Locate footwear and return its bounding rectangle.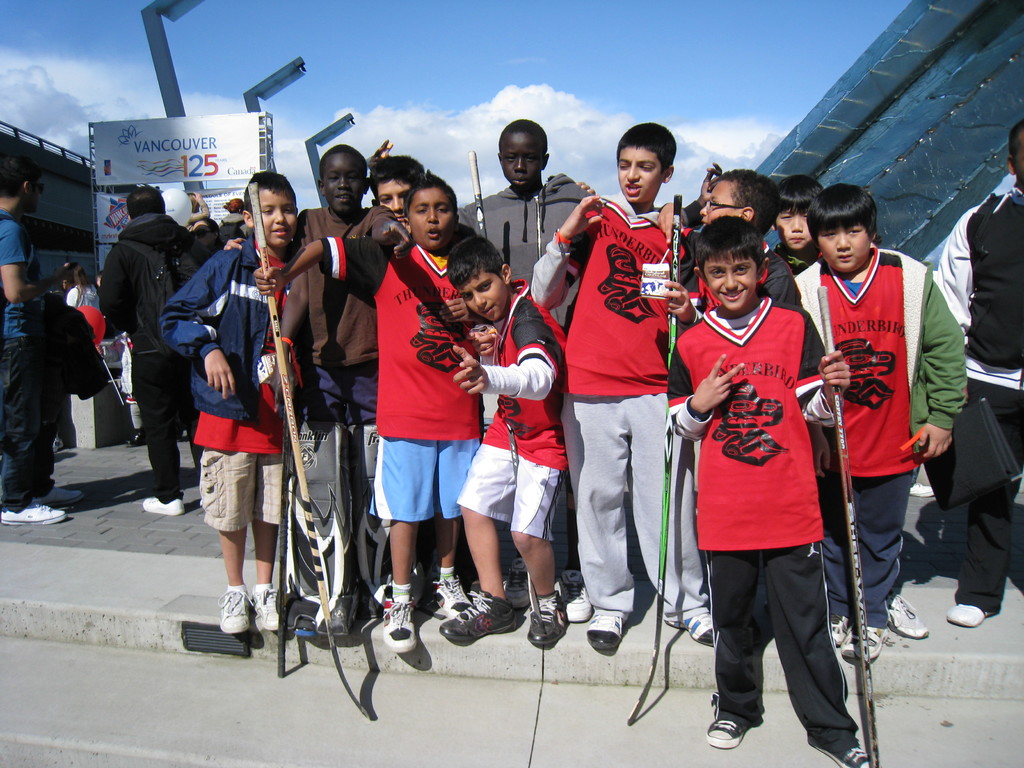
[439, 589, 517, 639].
